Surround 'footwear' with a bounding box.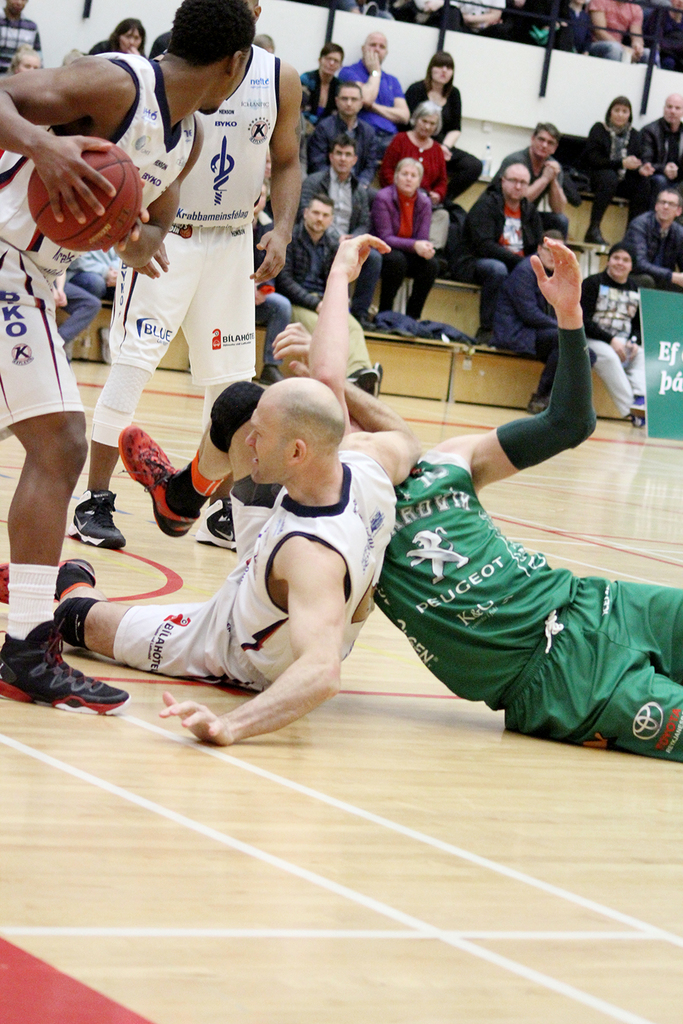
locate(191, 493, 244, 549).
